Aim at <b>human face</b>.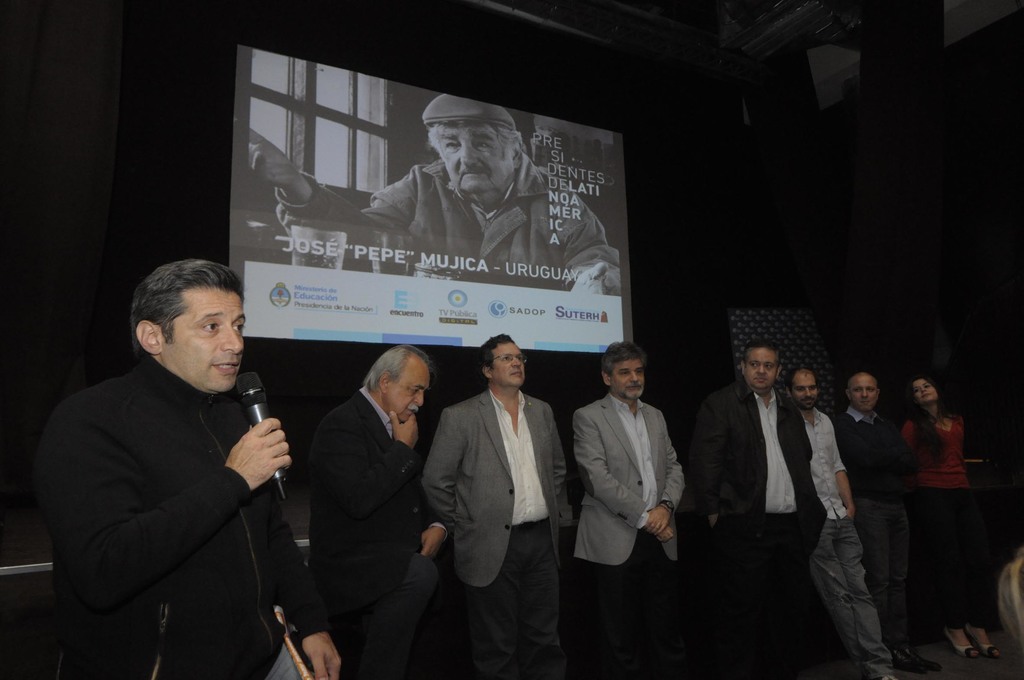
Aimed at 915 376 936 405.
